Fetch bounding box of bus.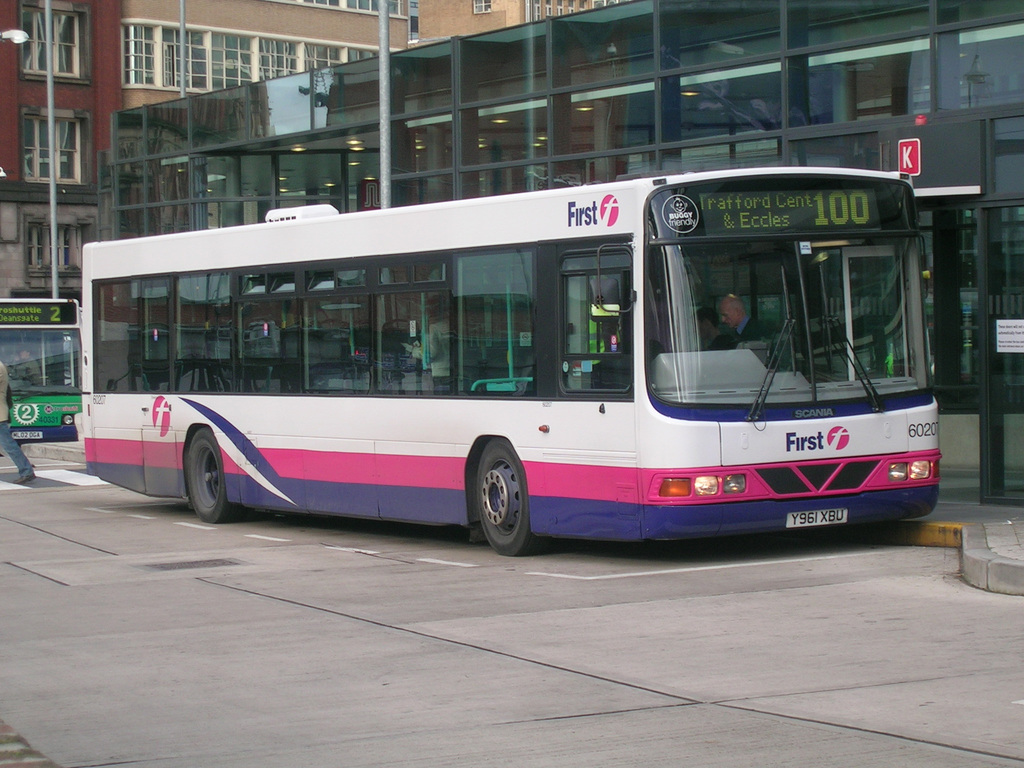
Bbox: Rect(0, 296, 88, 447).
